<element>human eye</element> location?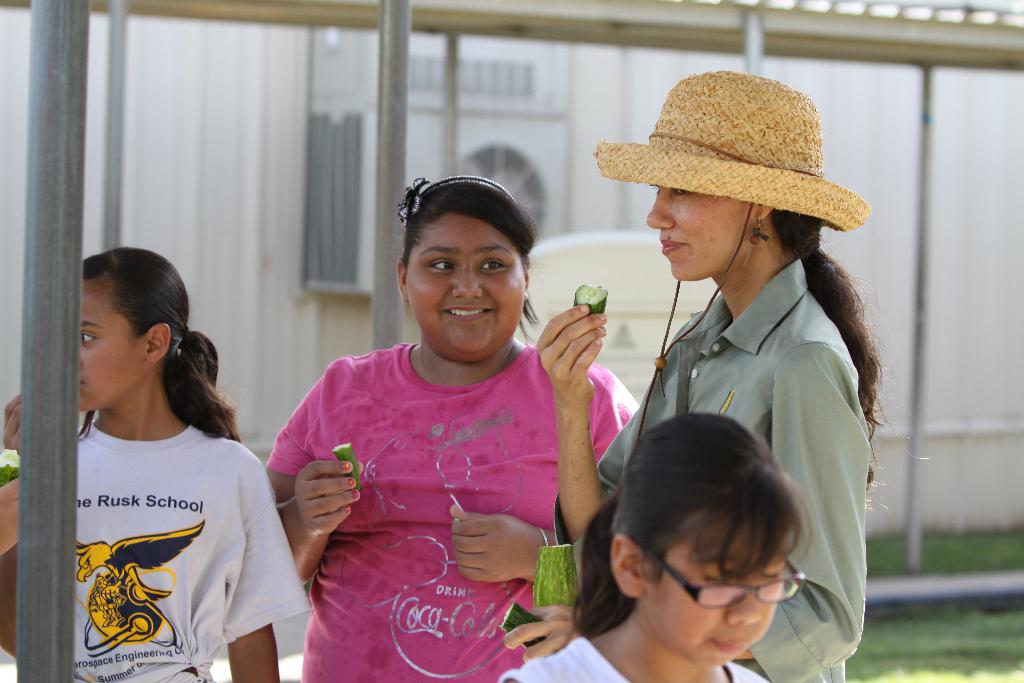
left=428, top=258, right=462, bottom=277
